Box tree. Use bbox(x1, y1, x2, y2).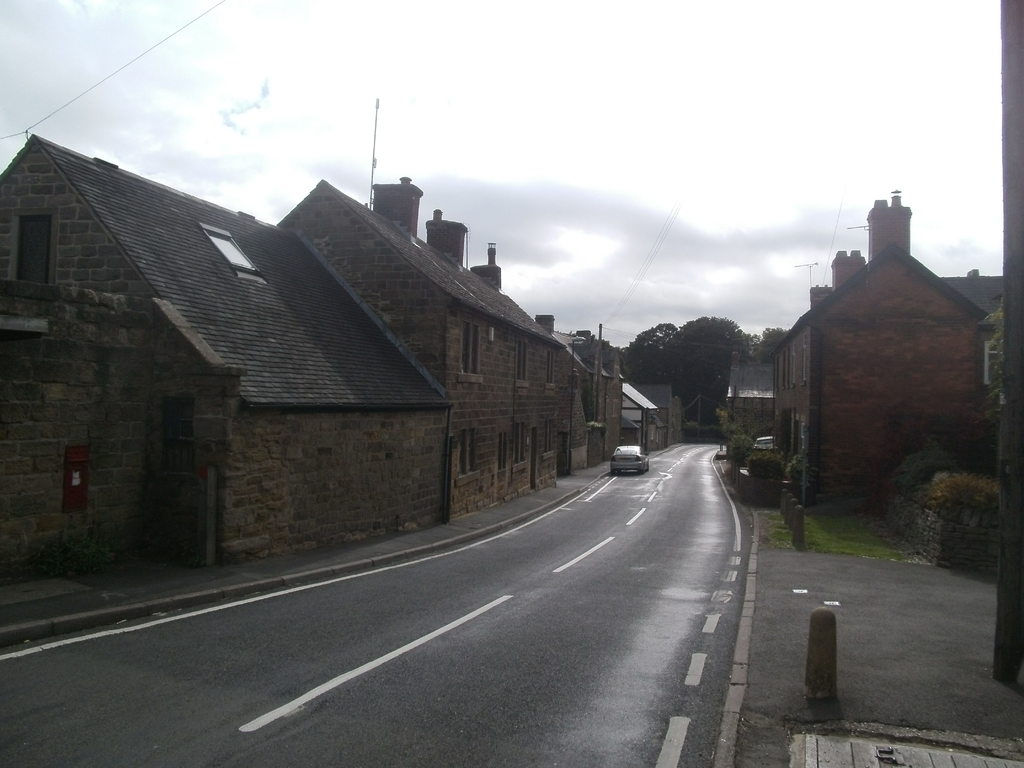
bbox(738, 323, 794, 369).
